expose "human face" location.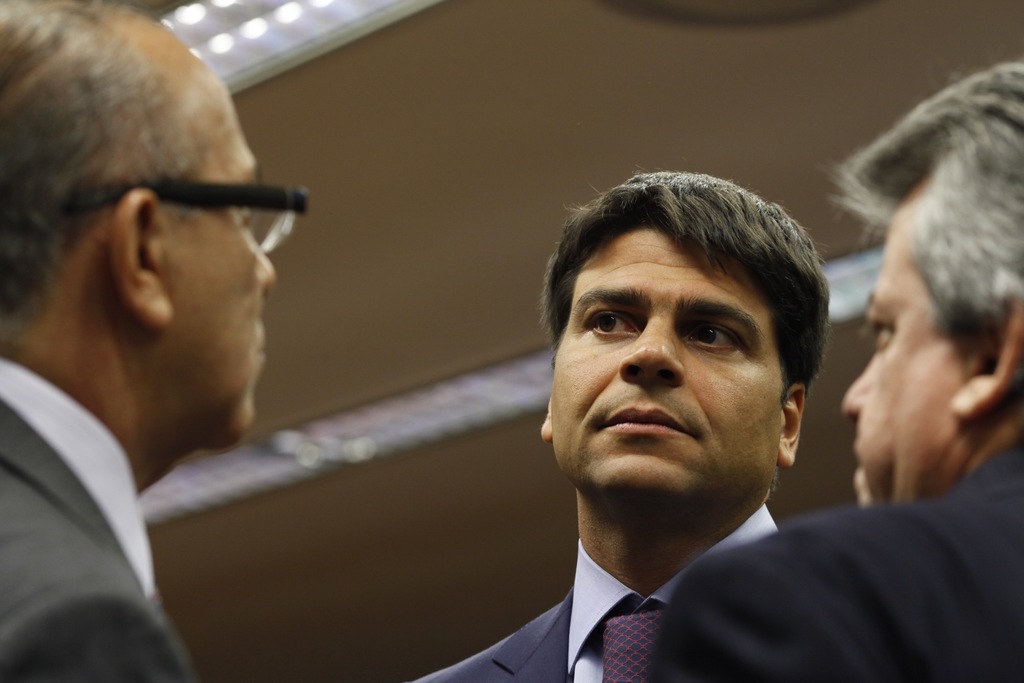
Exposed at bbox=(154, 79, 276, 440).
